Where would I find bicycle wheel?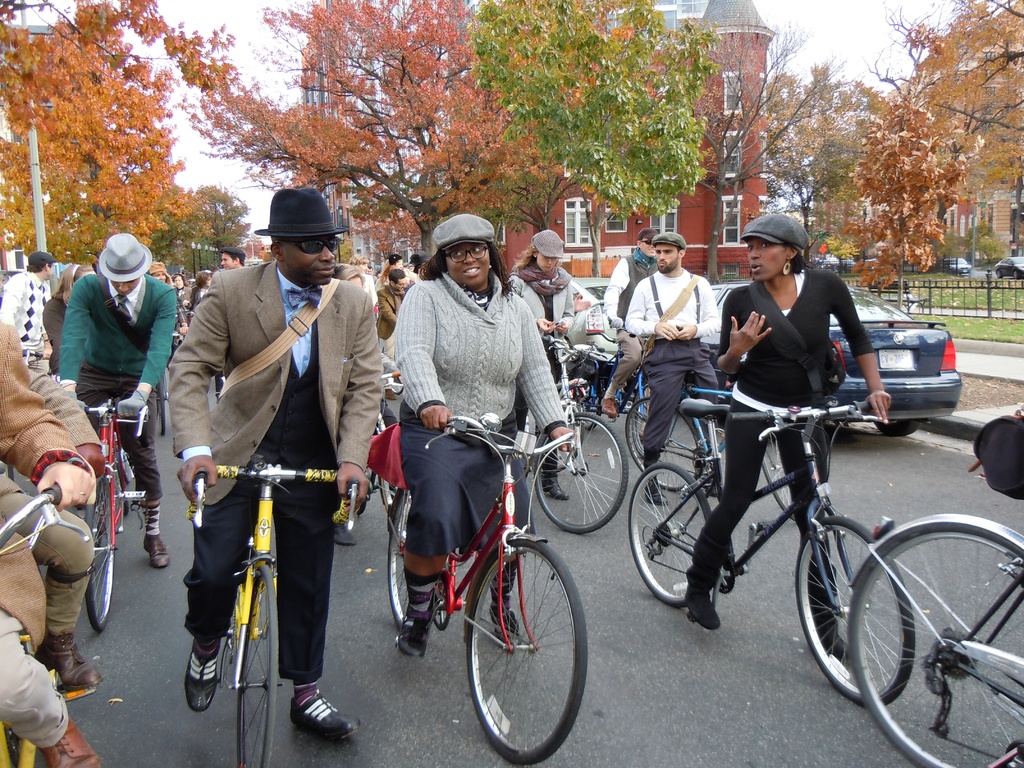
At [572, 374, 604, 433].
